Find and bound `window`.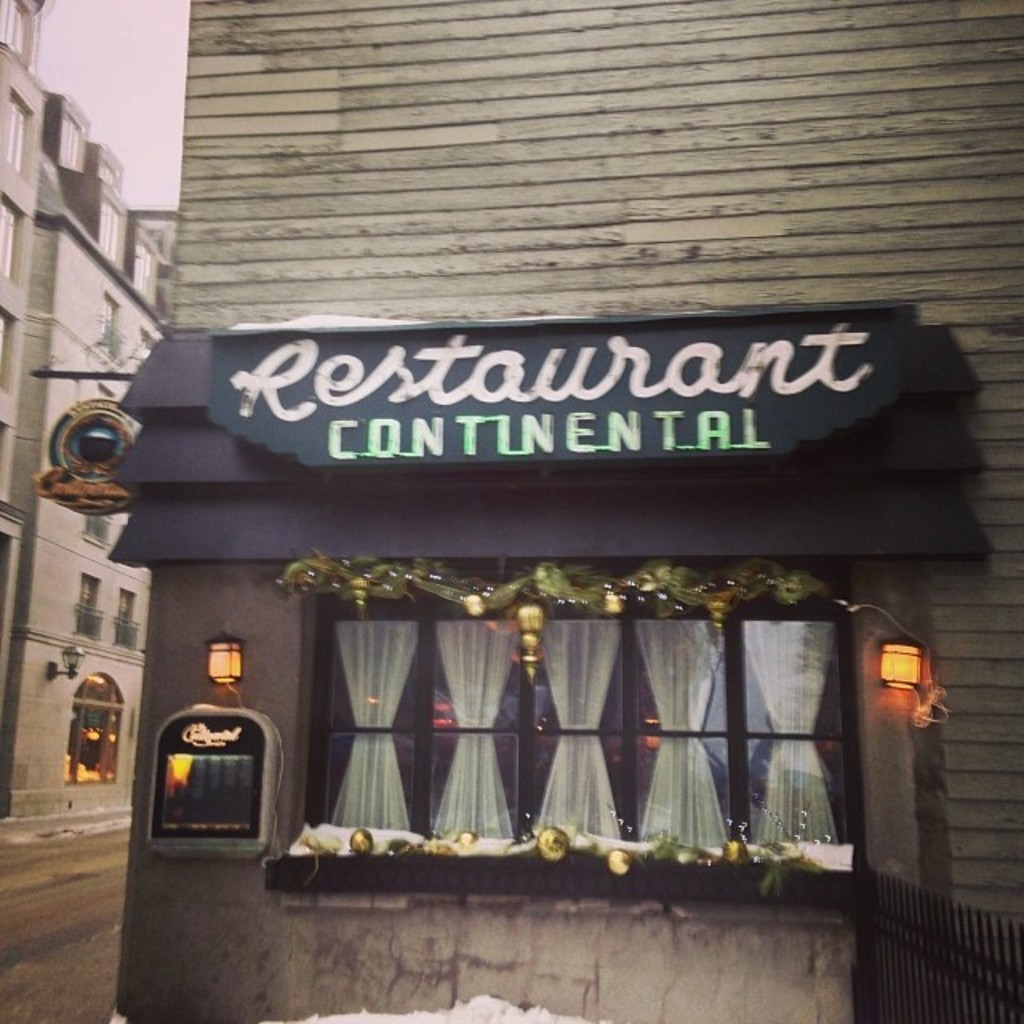
Bound: bbox=(0, 195, 24, 270).
